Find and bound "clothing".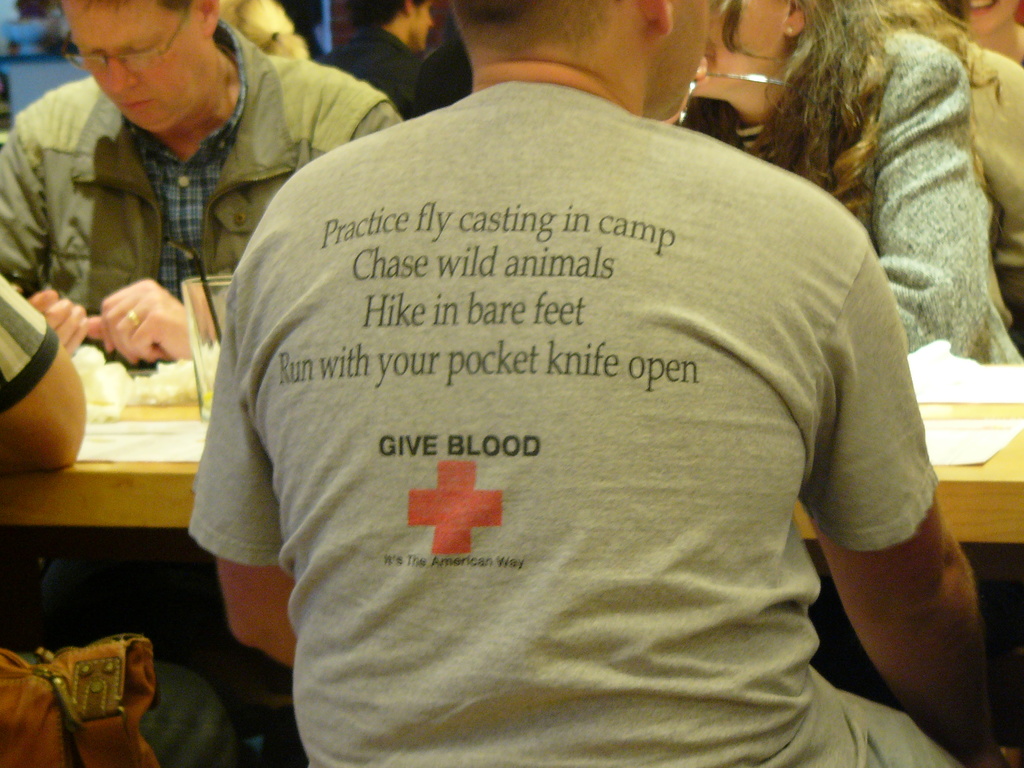
Bound: x1=0 y1=268 x2=54 y2=424.
